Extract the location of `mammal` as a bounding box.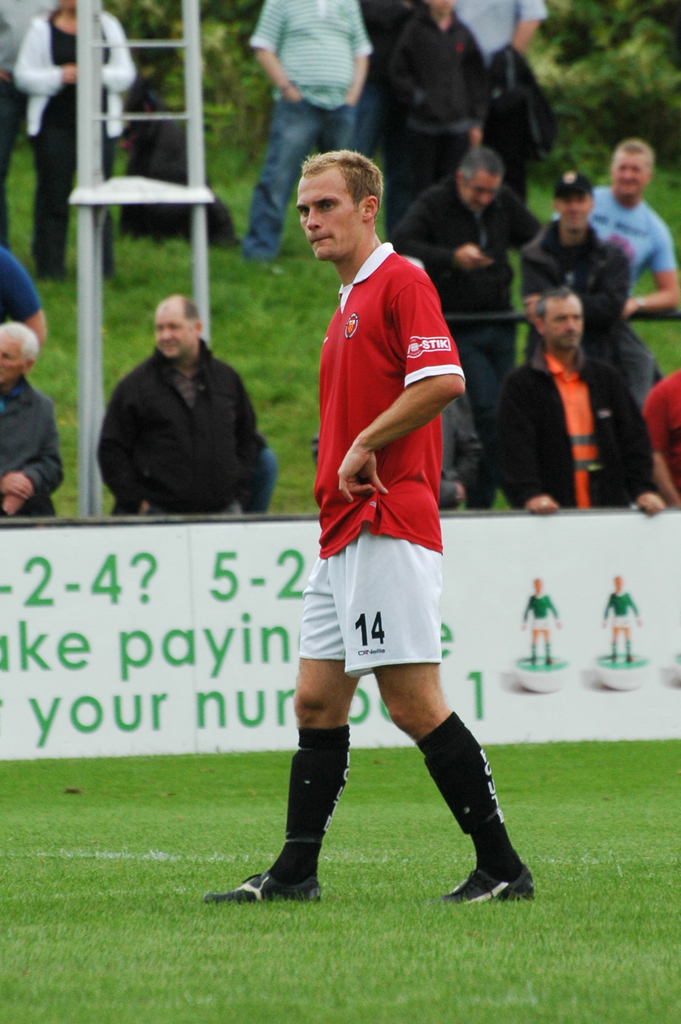
bbox(599, 573, 645, 664).
